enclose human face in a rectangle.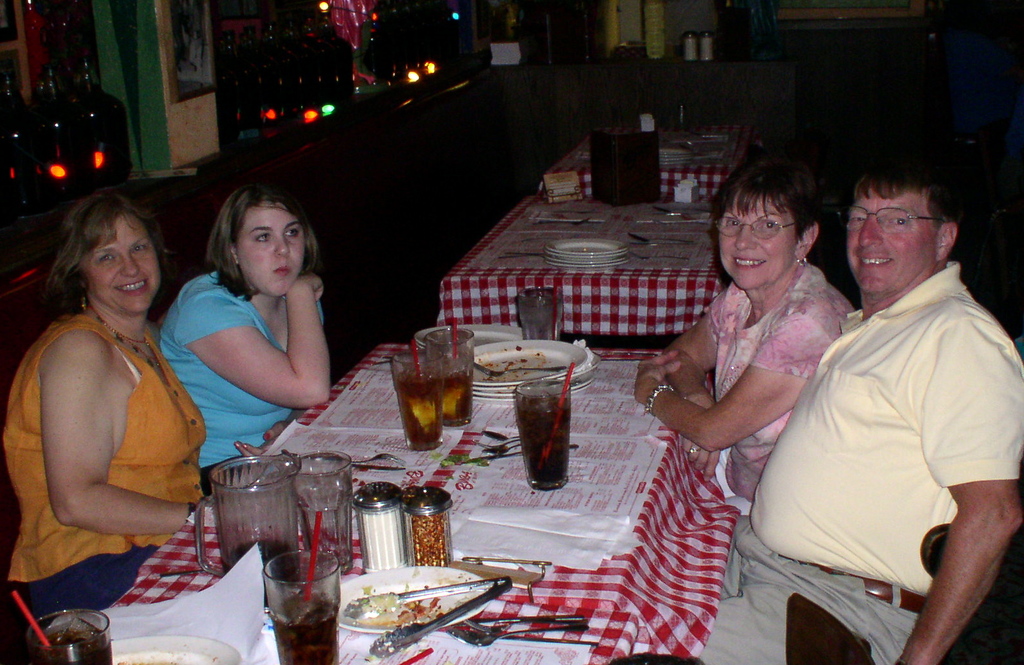
(x1=236, y1=207, x2=302, y2=297).
